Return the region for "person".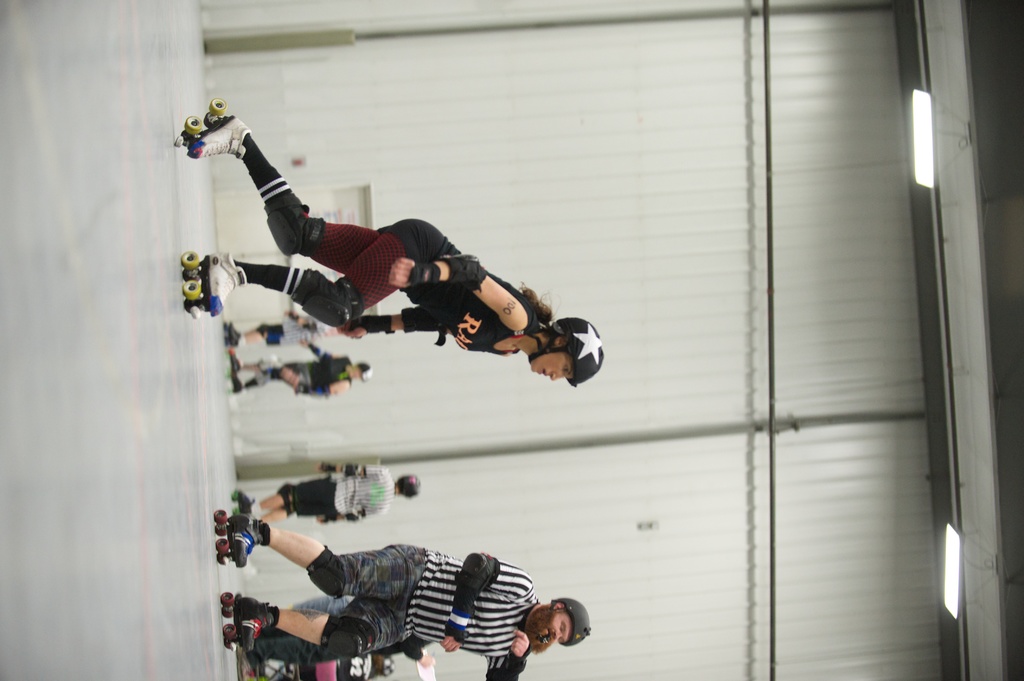
bbox=[215, 303, 360, 351].
